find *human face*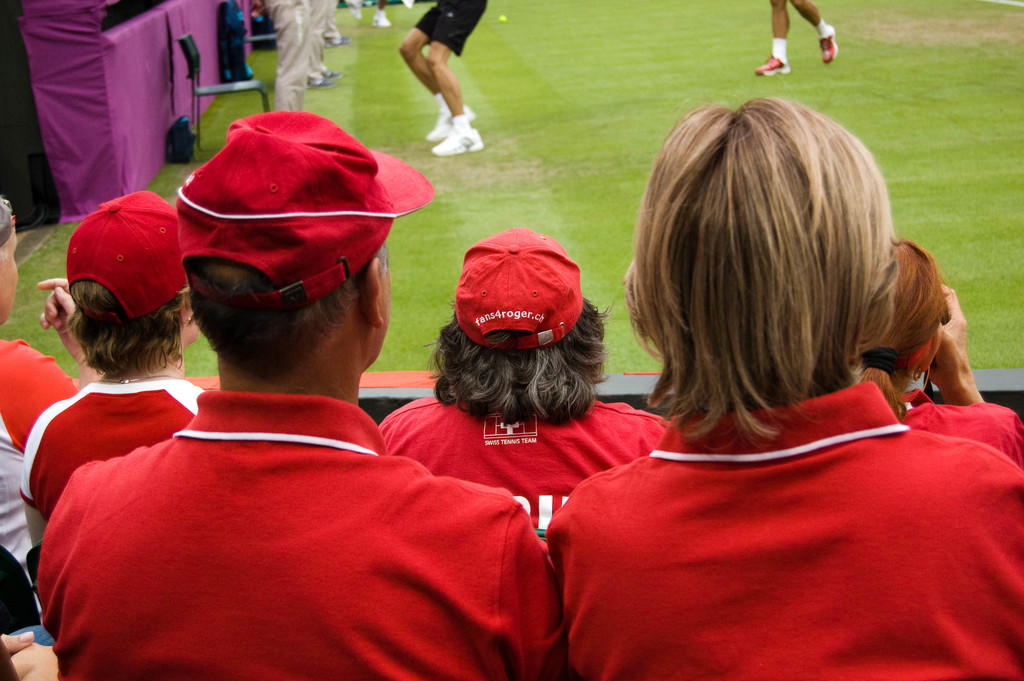
[left=0, top=229, right=20, bottom=324]
